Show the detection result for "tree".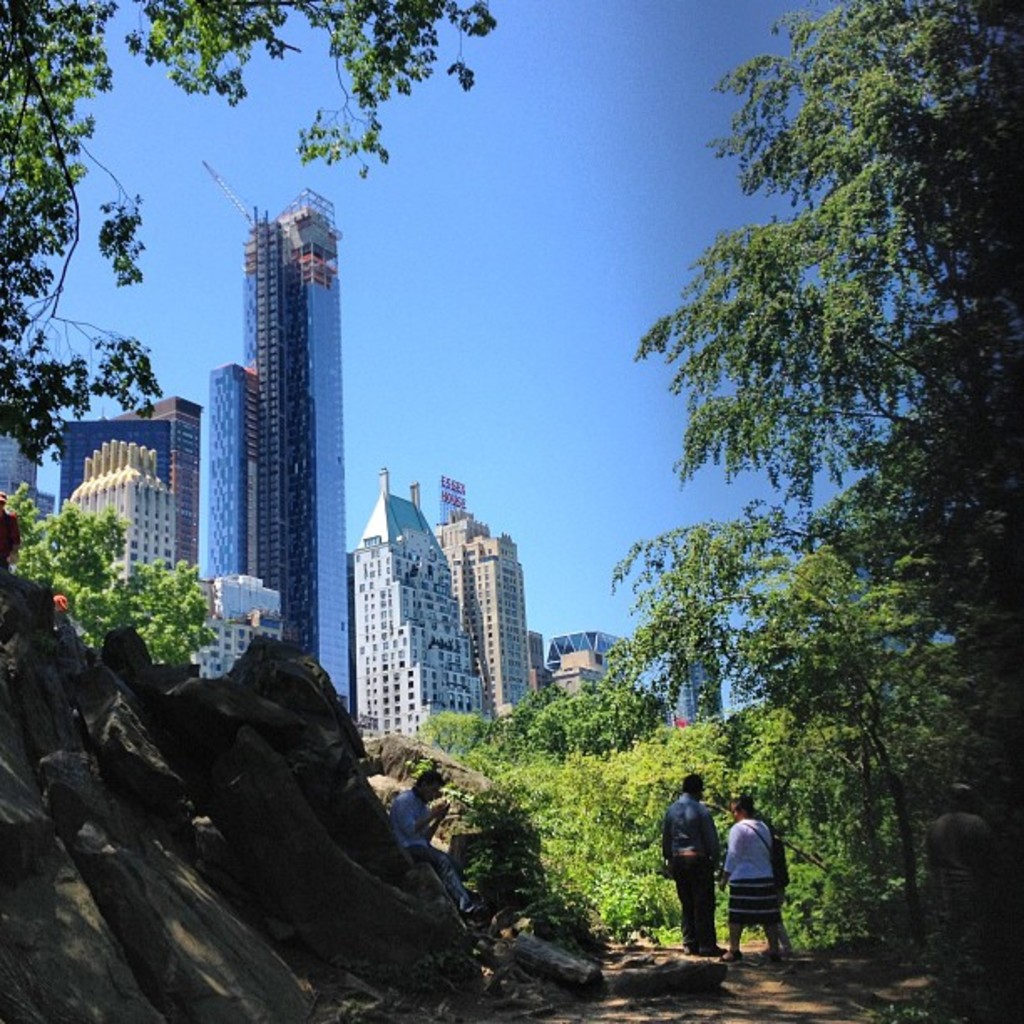
{"x1": 457, "y1": 708, "x2": 872, "y2": 962}.
